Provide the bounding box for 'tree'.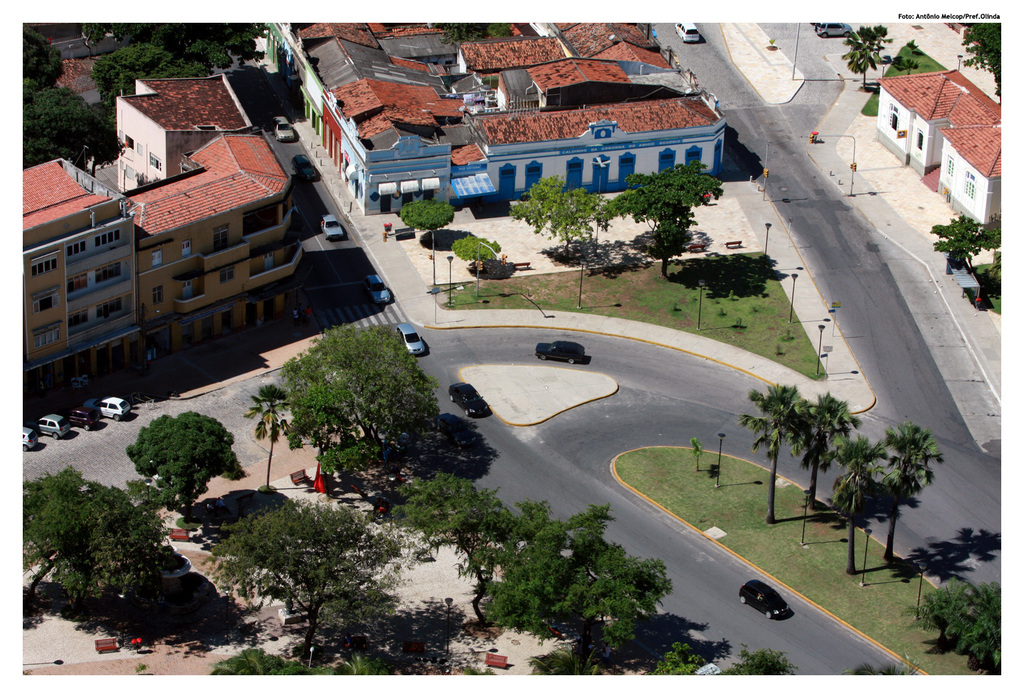
box(627, 169, 722, 272).
